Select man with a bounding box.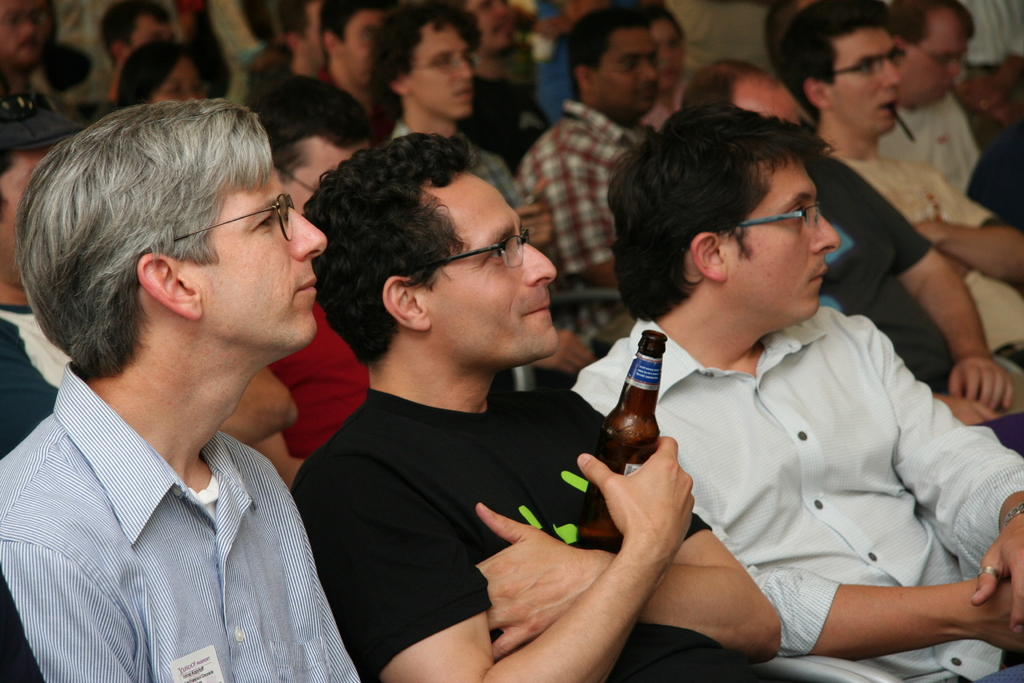
bbox=(566, 106, 1023, 682).
